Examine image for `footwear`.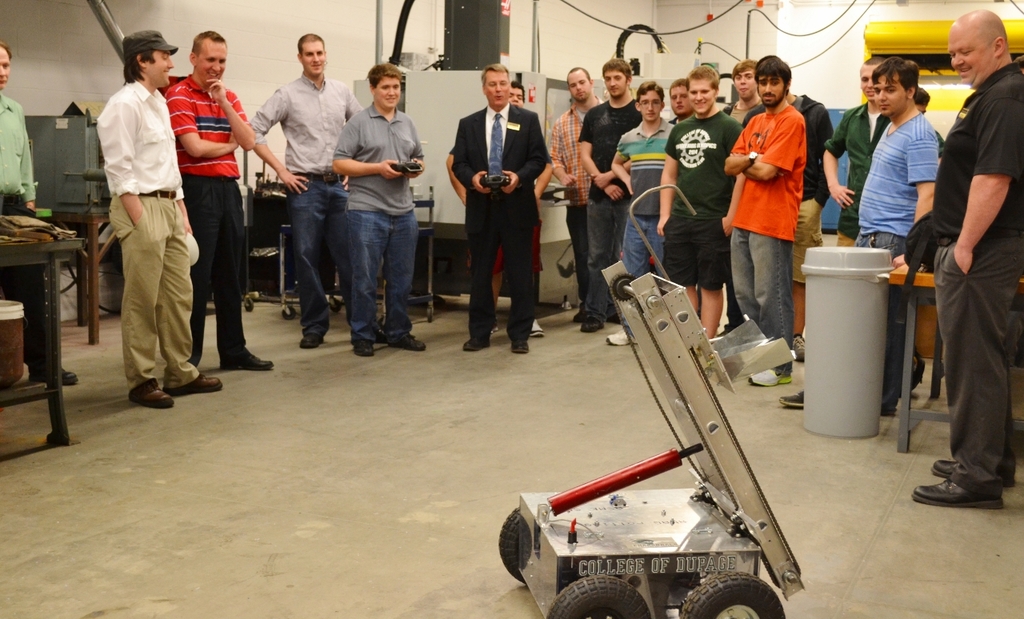
Examination result: Rect(130, 375, 168, 409).
